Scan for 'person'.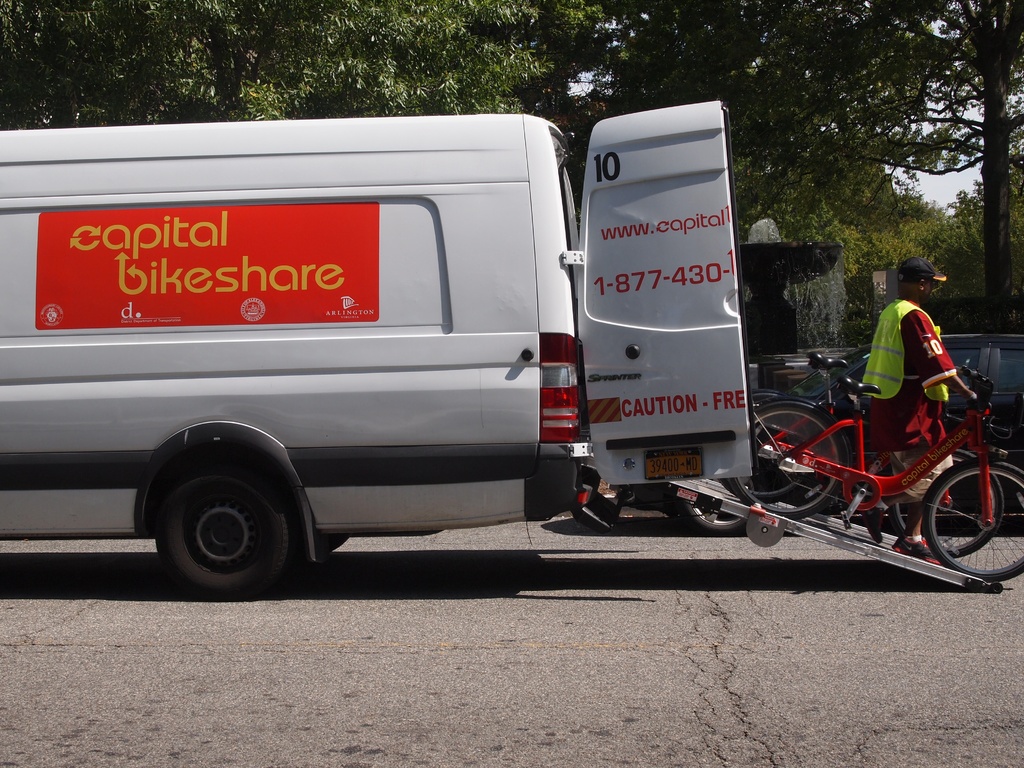
Scan result: 870 271 959 451.
